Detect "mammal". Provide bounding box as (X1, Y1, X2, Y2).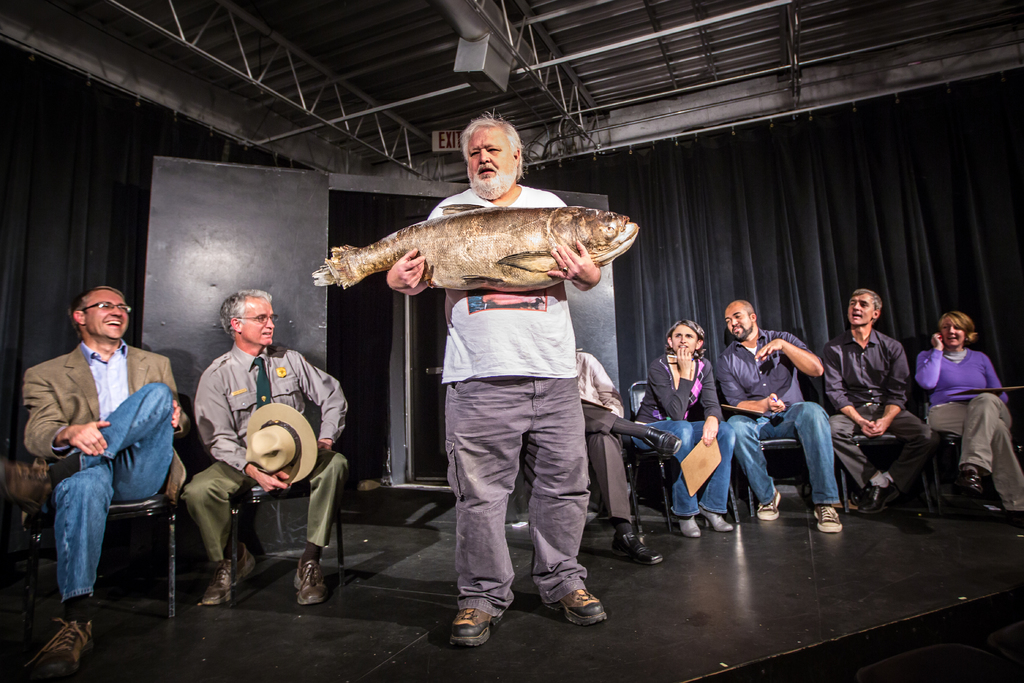
(913, 309, 1023, 528).
